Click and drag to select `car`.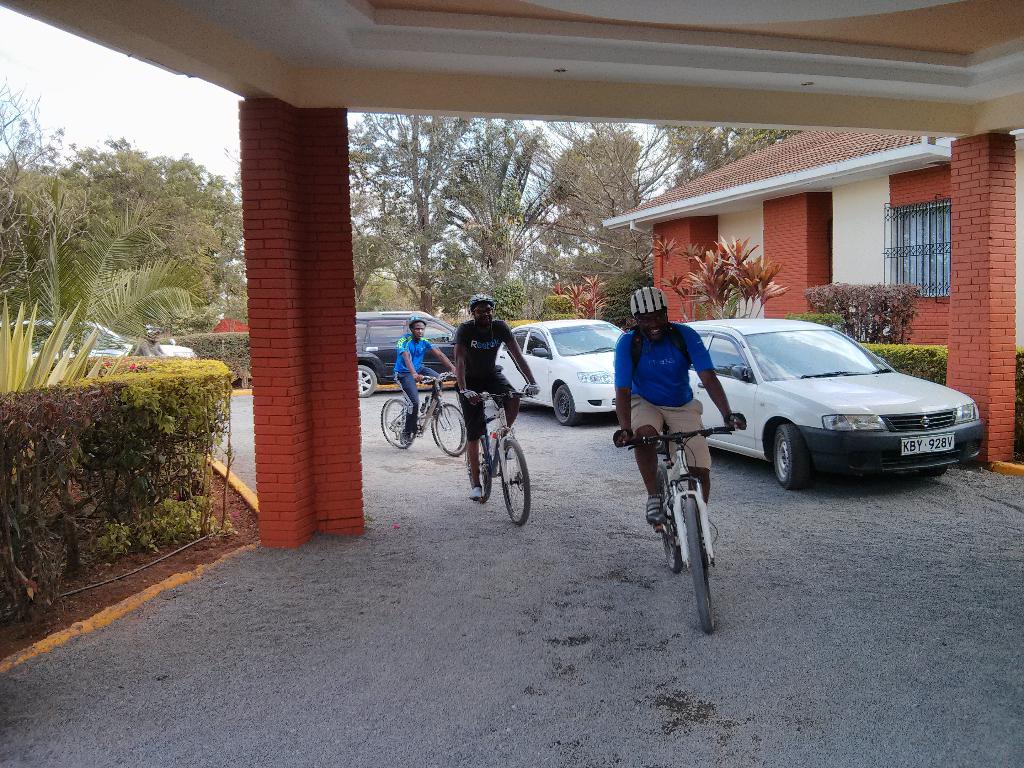
Selection: <box>357,311,454,403</box>.
